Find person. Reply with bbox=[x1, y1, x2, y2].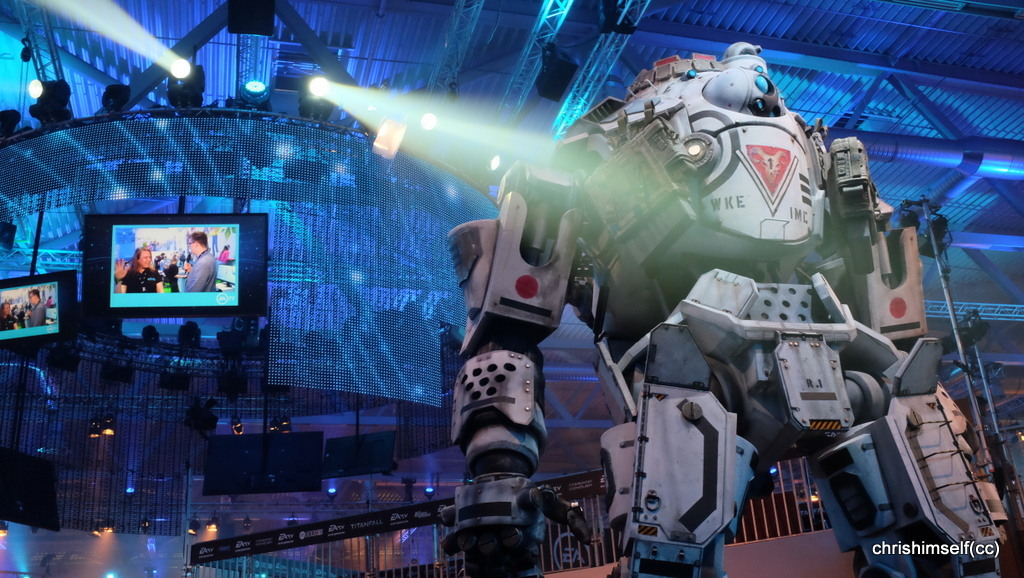
bbox=[121, 243, 170, 296].
